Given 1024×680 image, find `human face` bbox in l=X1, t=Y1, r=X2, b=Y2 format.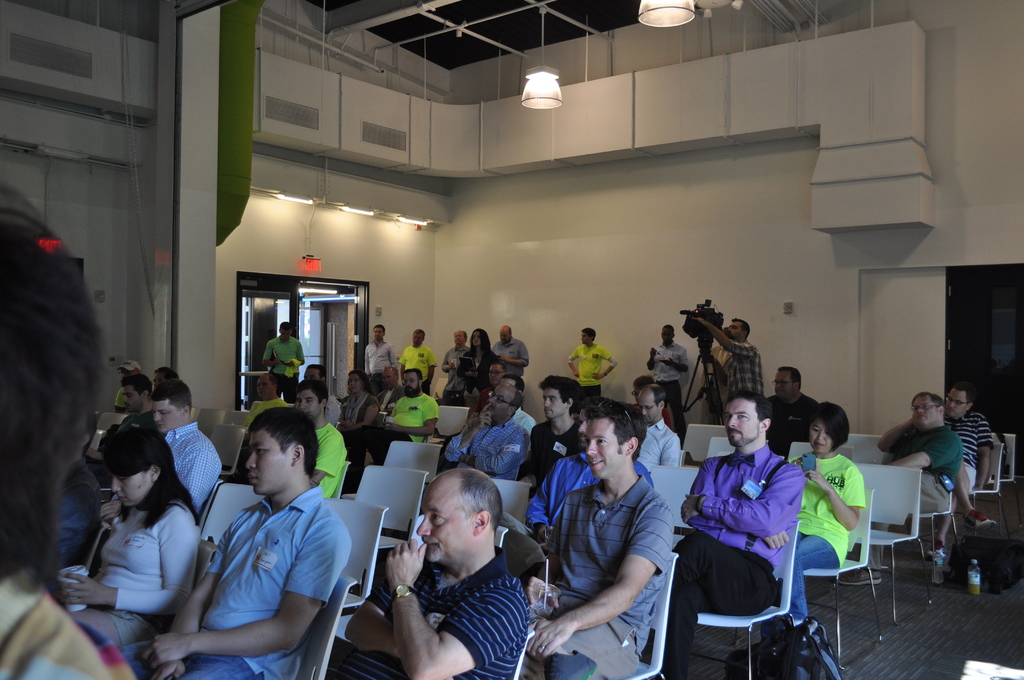
l=415, t=487, r=470, b=555.
